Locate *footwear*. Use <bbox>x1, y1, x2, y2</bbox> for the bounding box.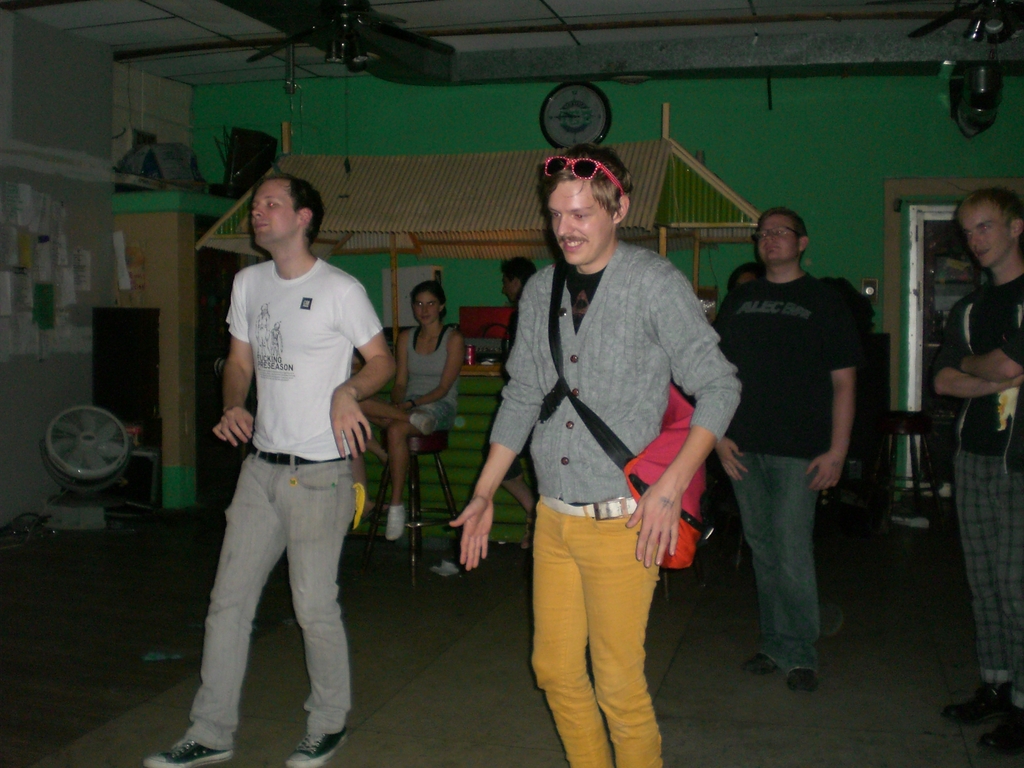
<bbox>941, 668, 1014, 740</bbox>.
